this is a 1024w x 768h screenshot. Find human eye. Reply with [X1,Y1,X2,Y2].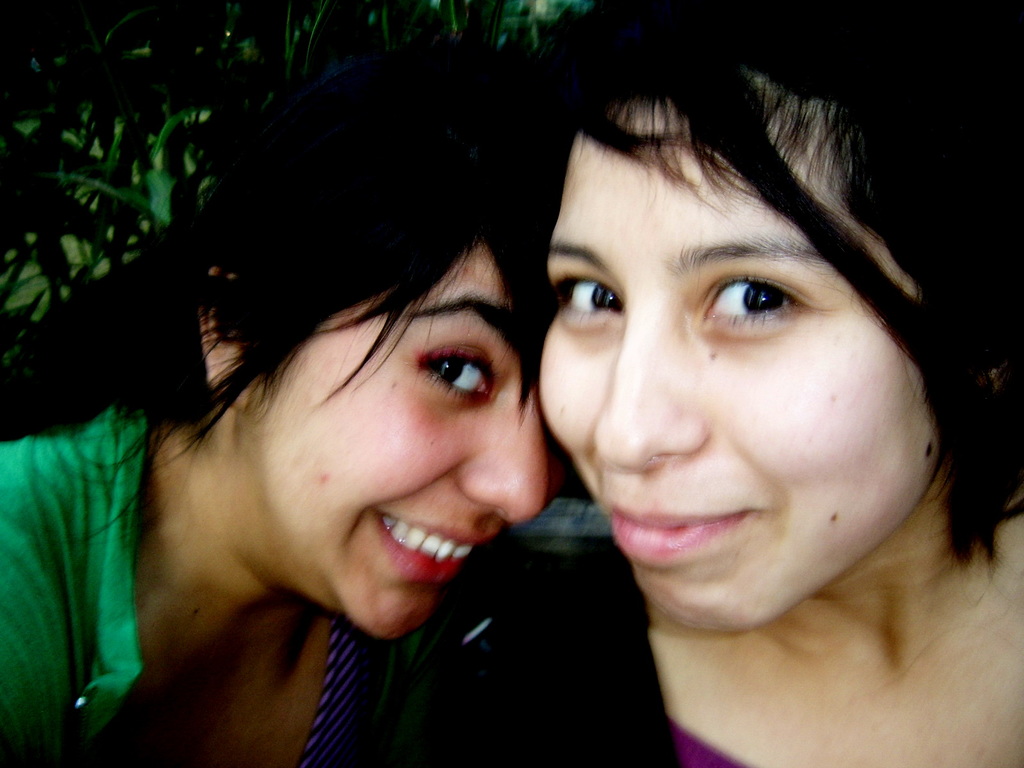
[697,273,805,336].
